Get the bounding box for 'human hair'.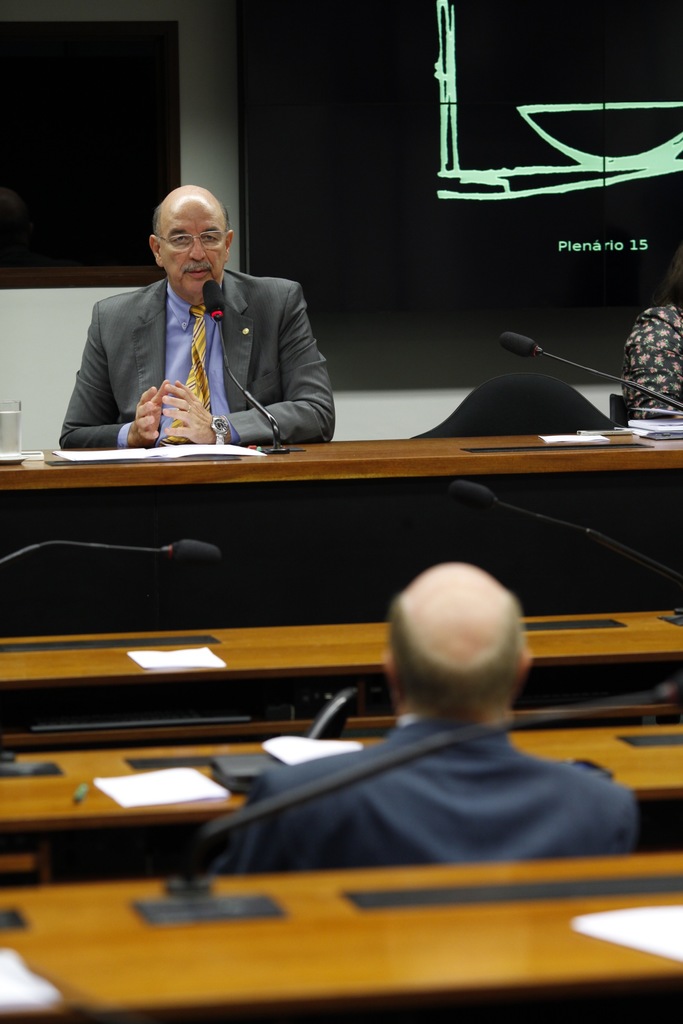
left=390, top=572, right=531, bottom=734.
